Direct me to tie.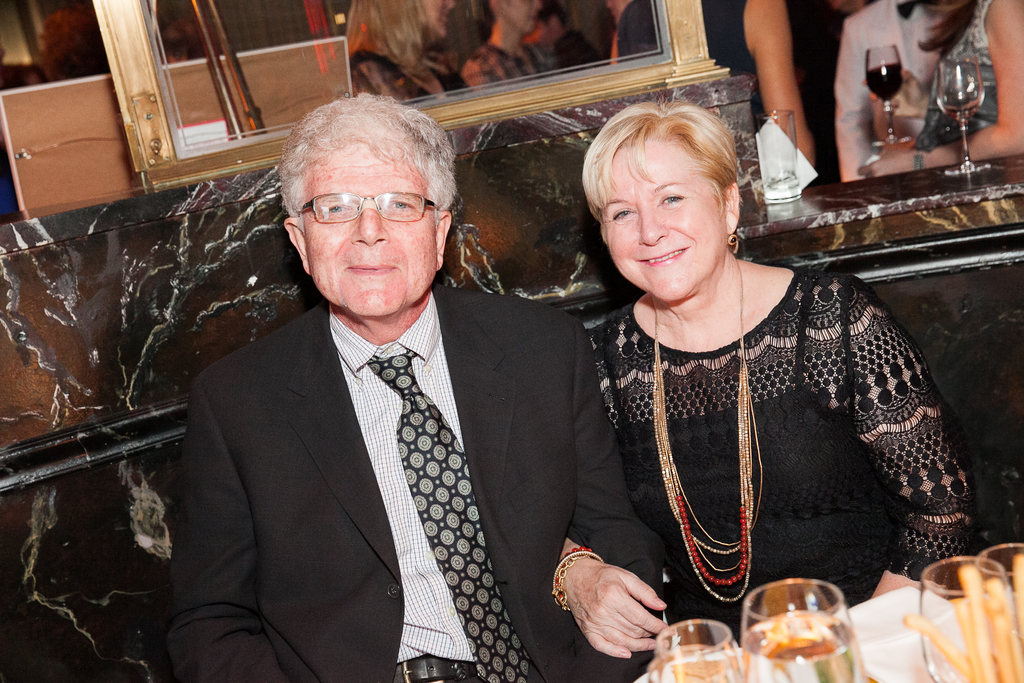
Direction: 366,337,539,682.
